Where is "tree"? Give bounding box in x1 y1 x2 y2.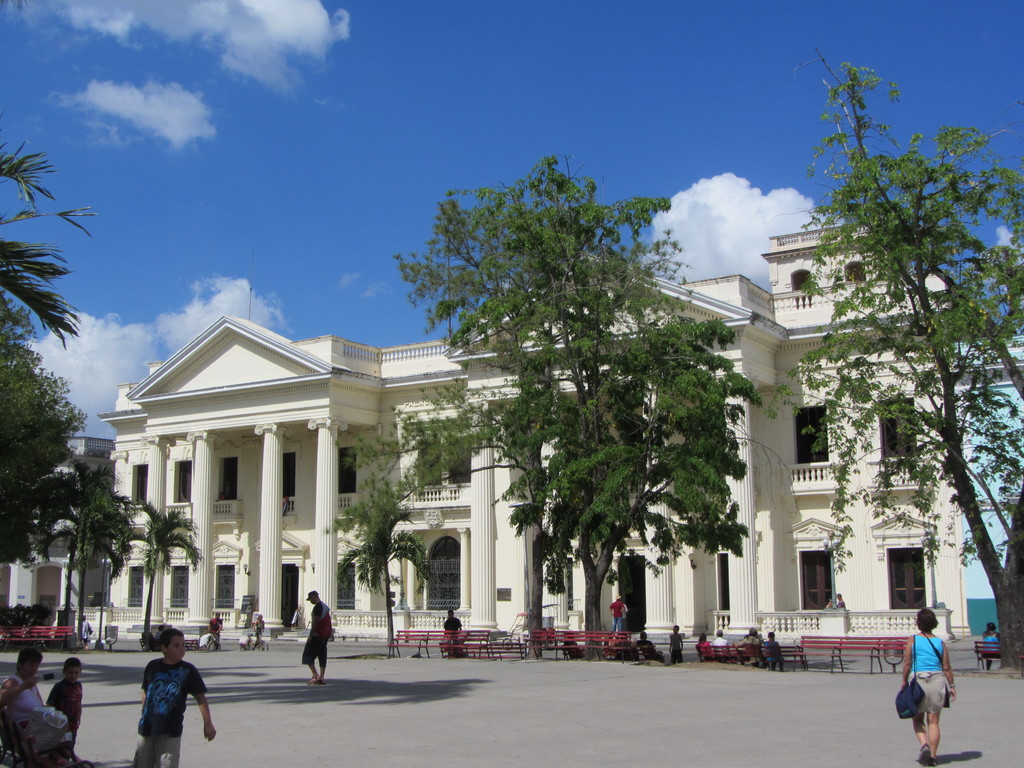
340 508 426 655.
